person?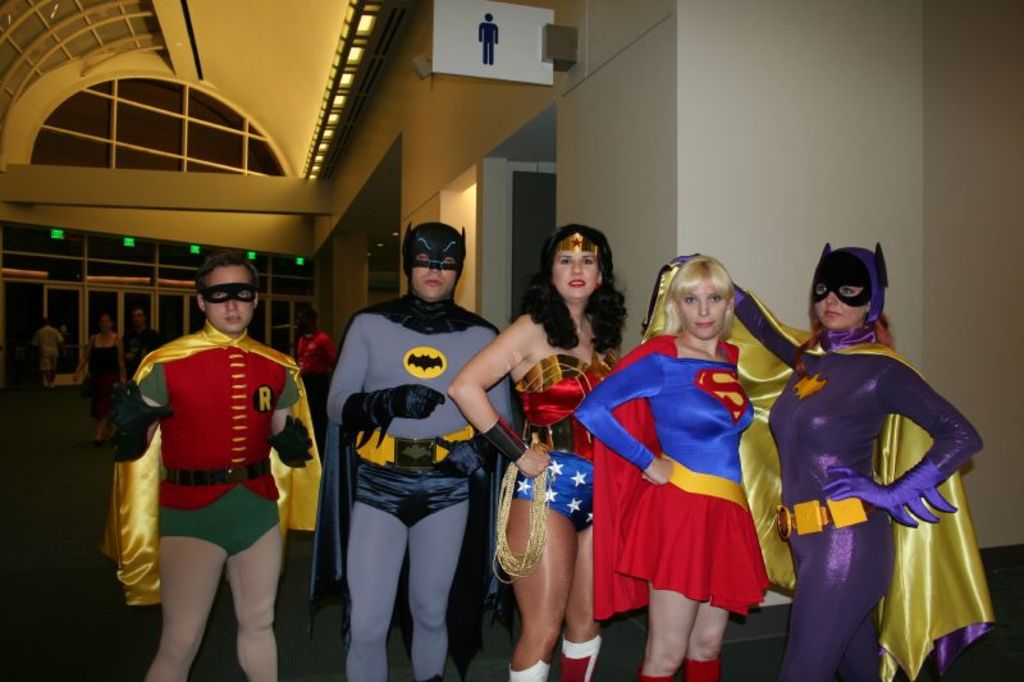
crop(324, 216, 525, 681)
